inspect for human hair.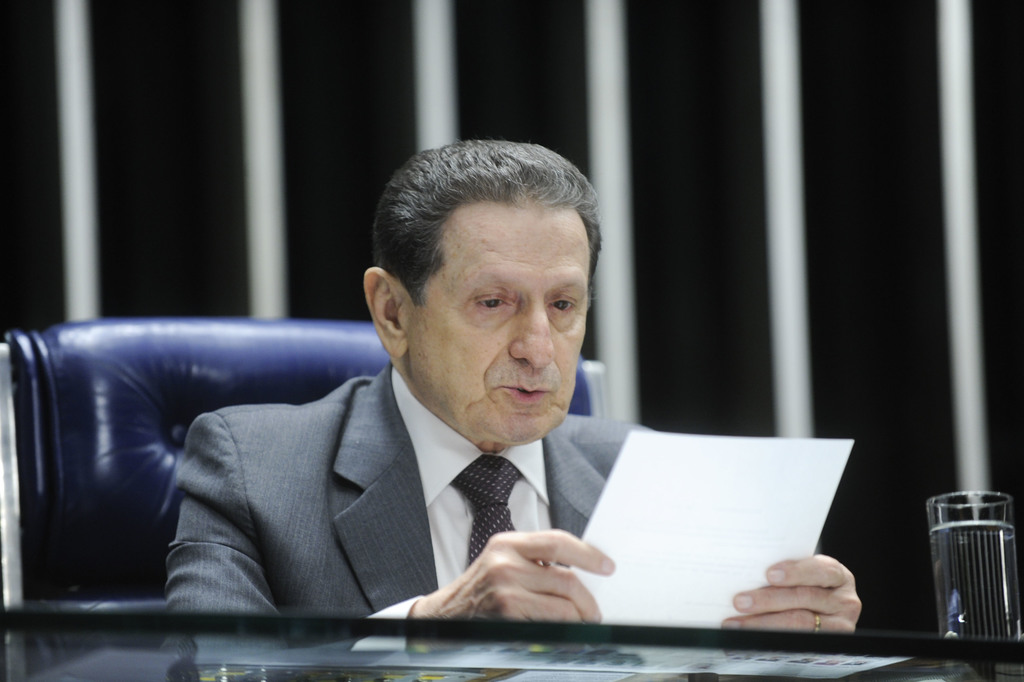
Inspection: locate(375, 143, 593, 295).
